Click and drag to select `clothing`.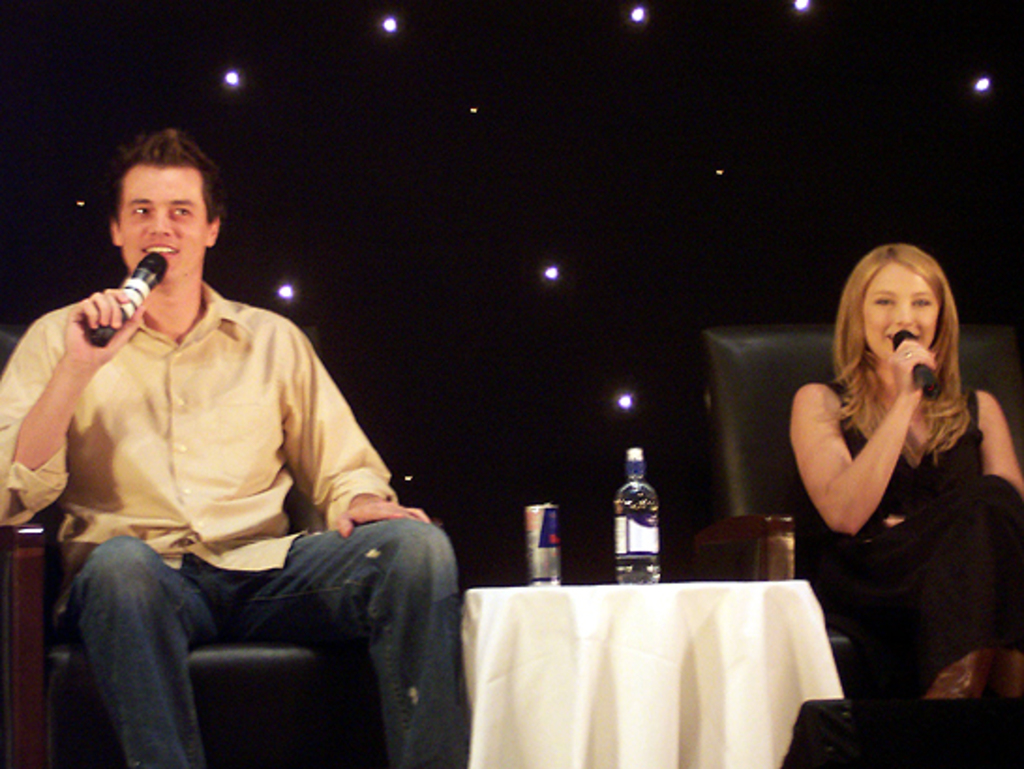
Selection: box=[62, 520, 467, 767].
